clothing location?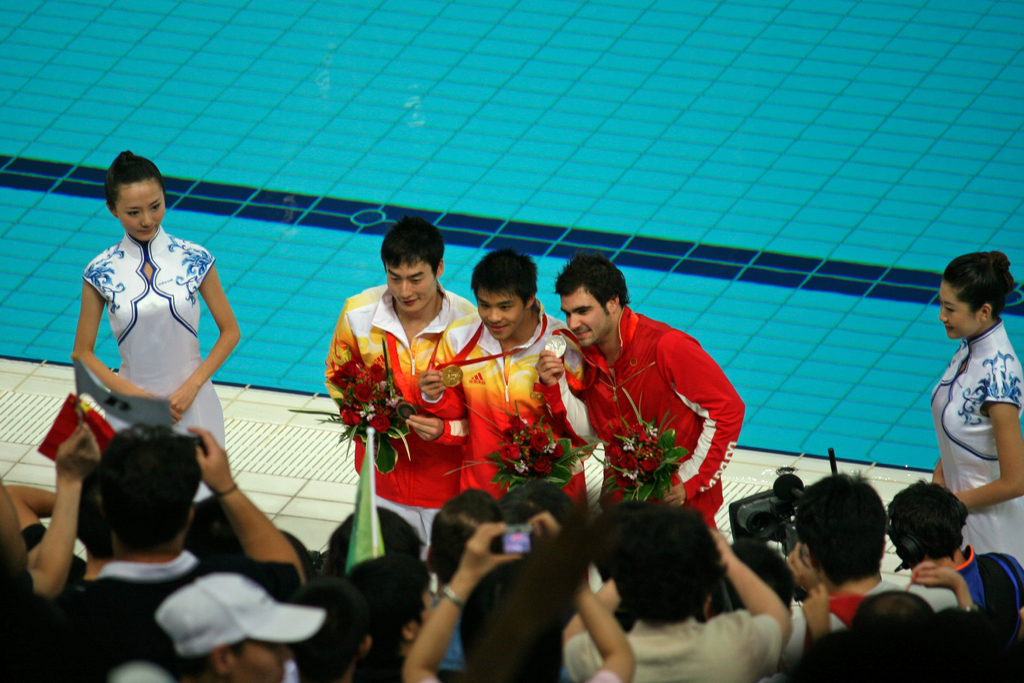
{"x1": 933, "y1": 531, "x2": 1023, "y2": 618}
